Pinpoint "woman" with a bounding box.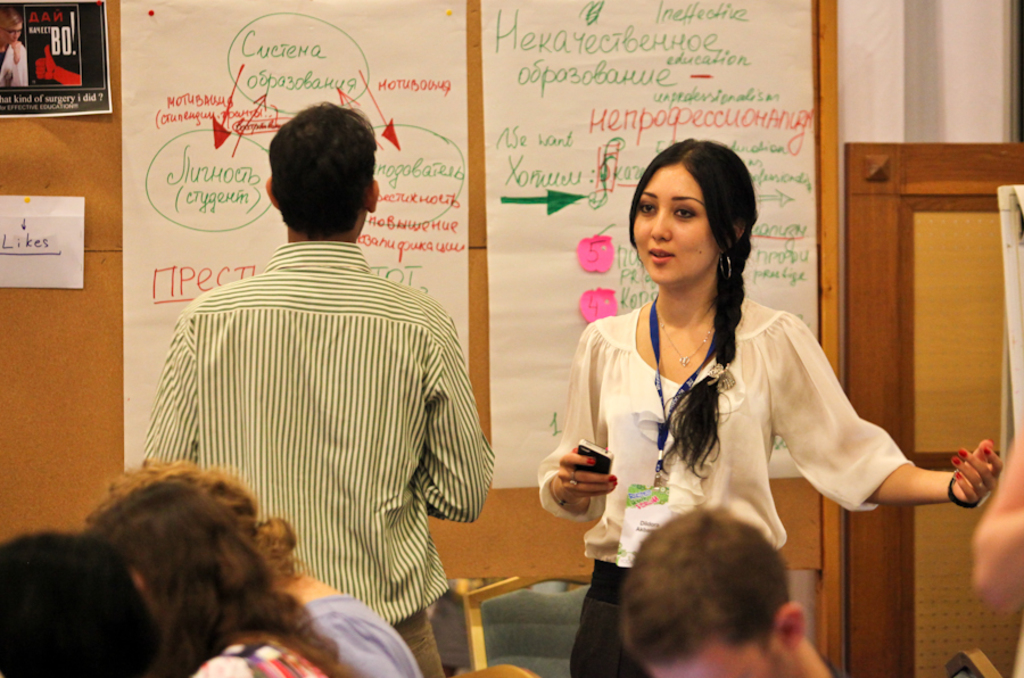
x1=0 y1=1 x2=26 y2=88.
